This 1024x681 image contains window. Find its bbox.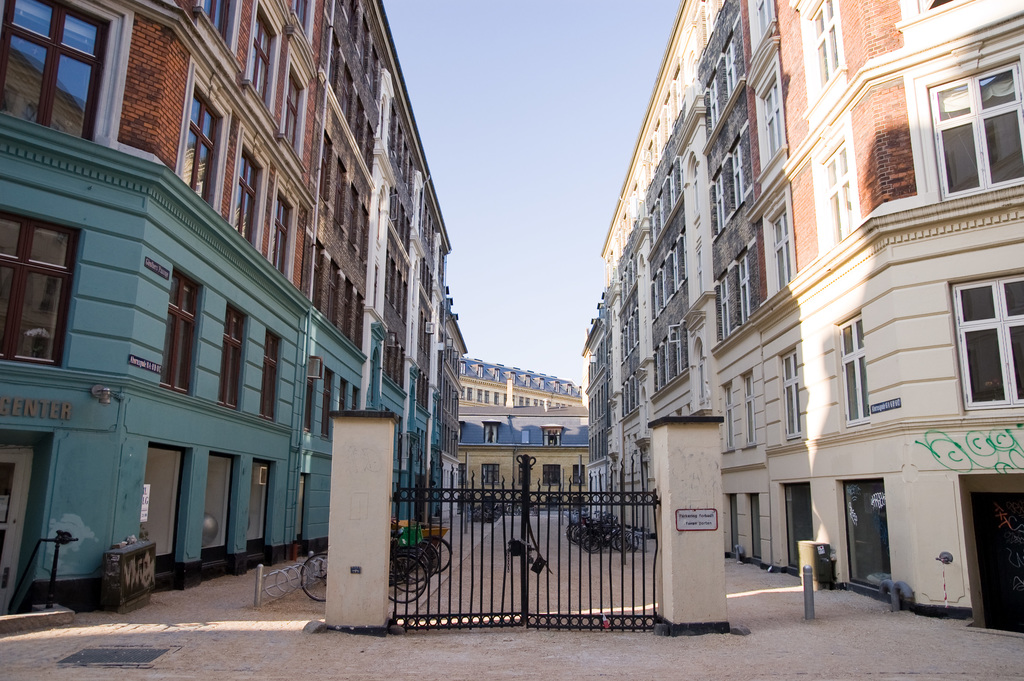
808, 0, 842, 89.
